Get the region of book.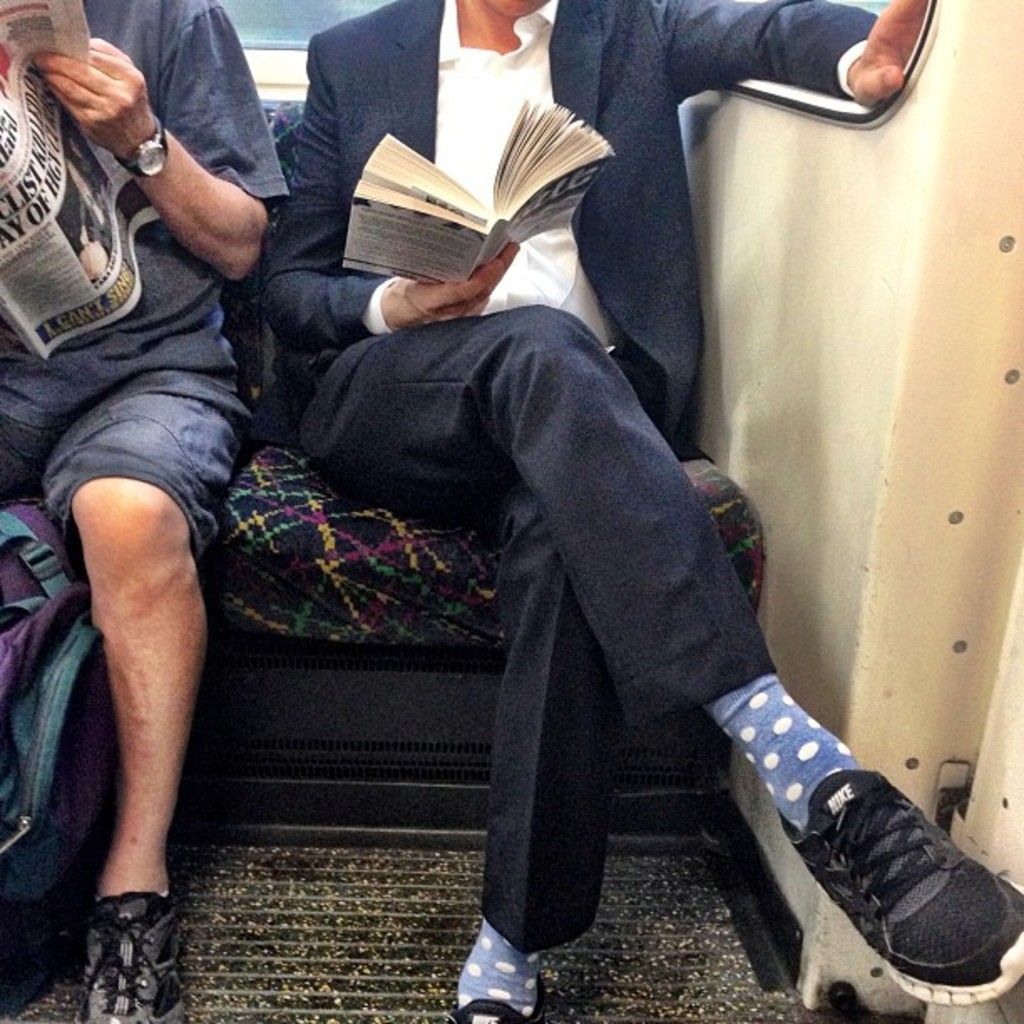
x1=333, y1=97, x2=611, y2=293.
